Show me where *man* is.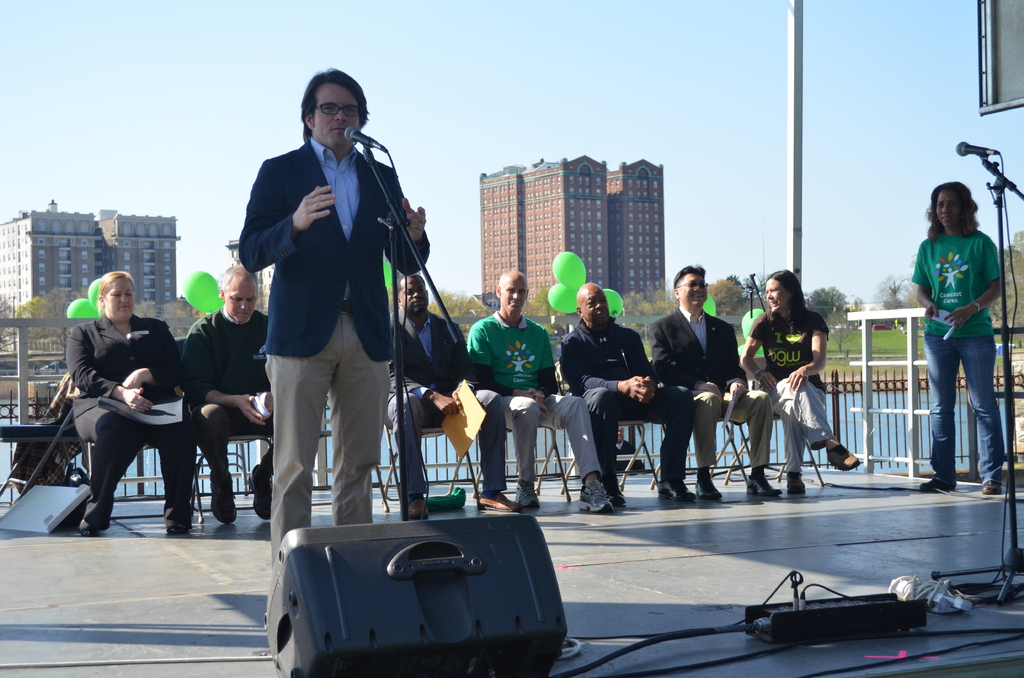
*man* is at [643,260,781,500].
